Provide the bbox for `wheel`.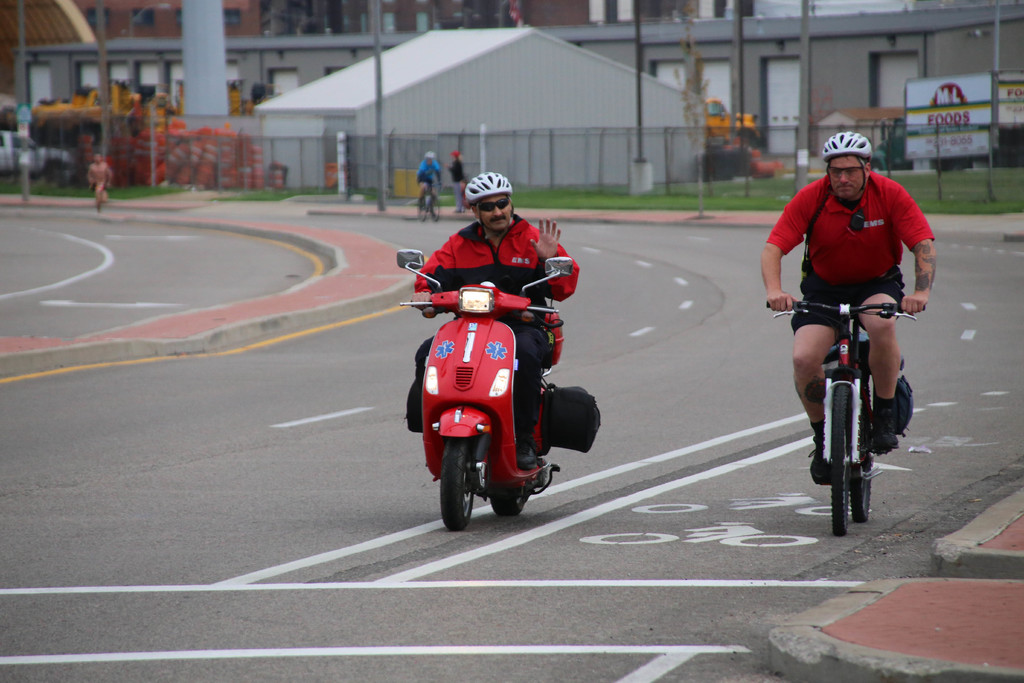
detection(847, 378, 870, 523).
